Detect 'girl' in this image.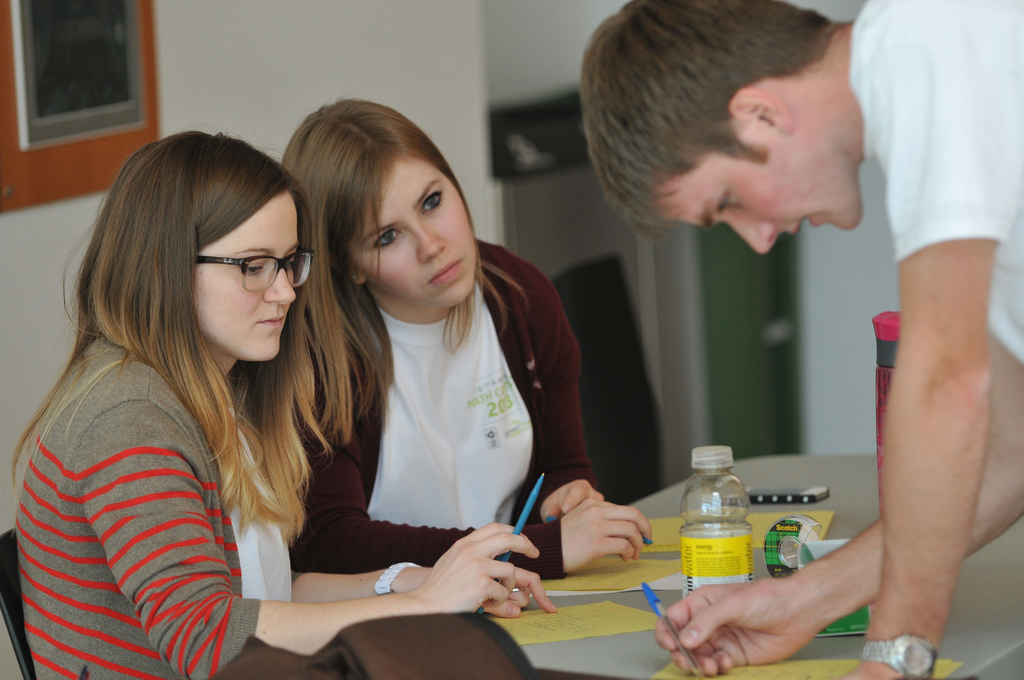
Detection: 278:95:657:576.
